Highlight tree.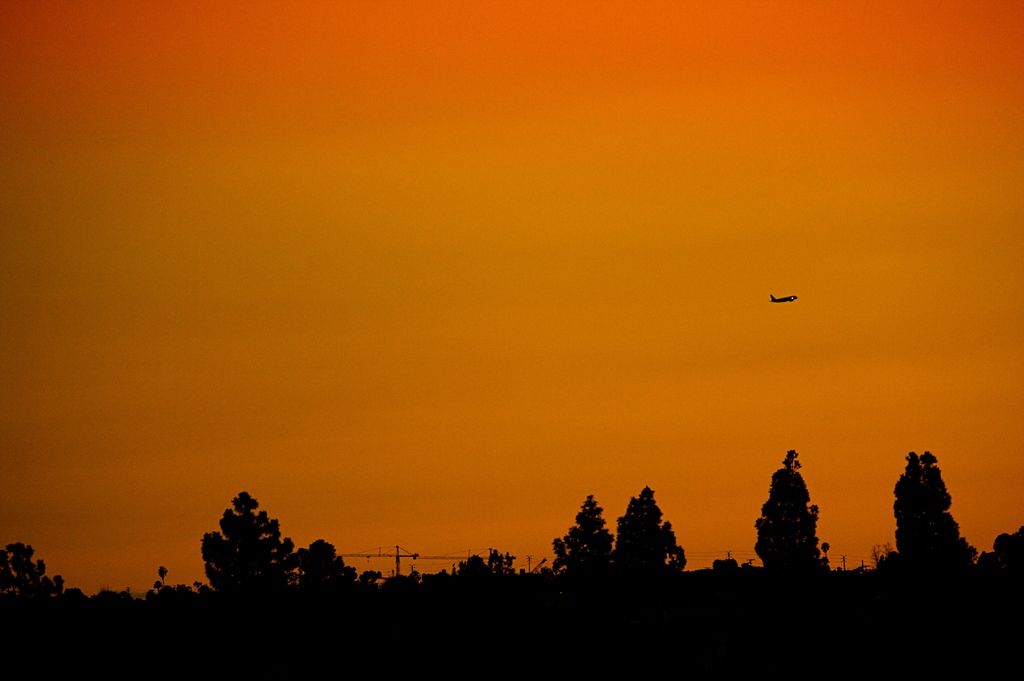
Highlighted region: box(194, 485, 295, 587).
